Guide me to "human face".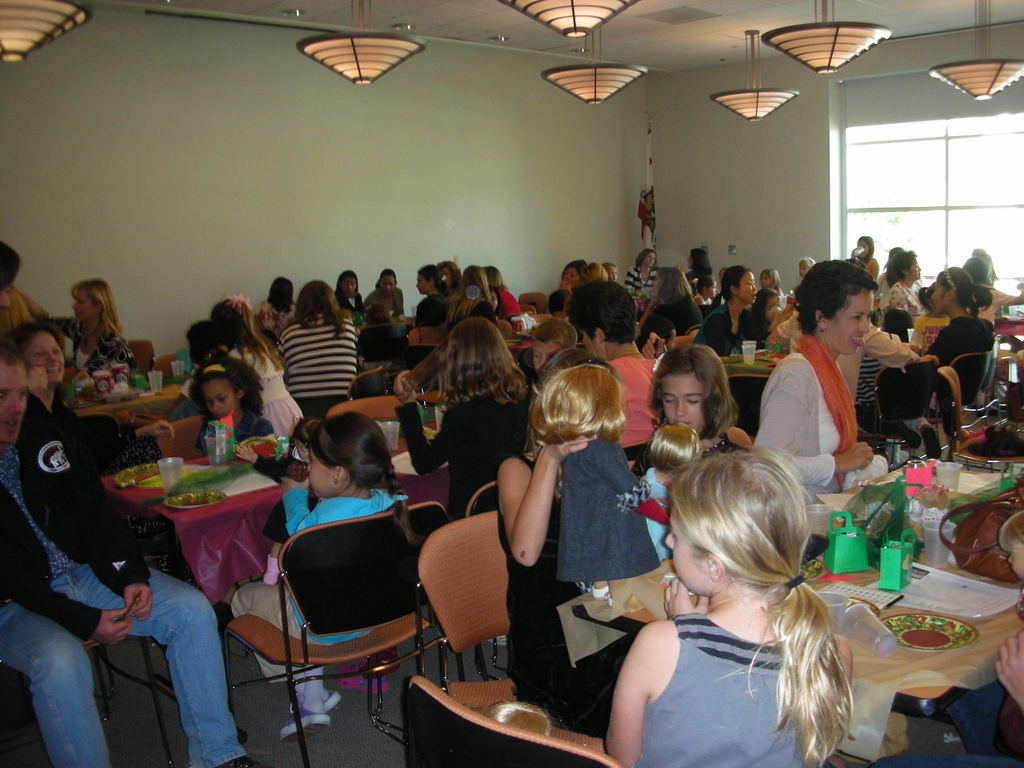
Guidance: pyautogui.locateOnScreen(643, 253, 655, 266).
